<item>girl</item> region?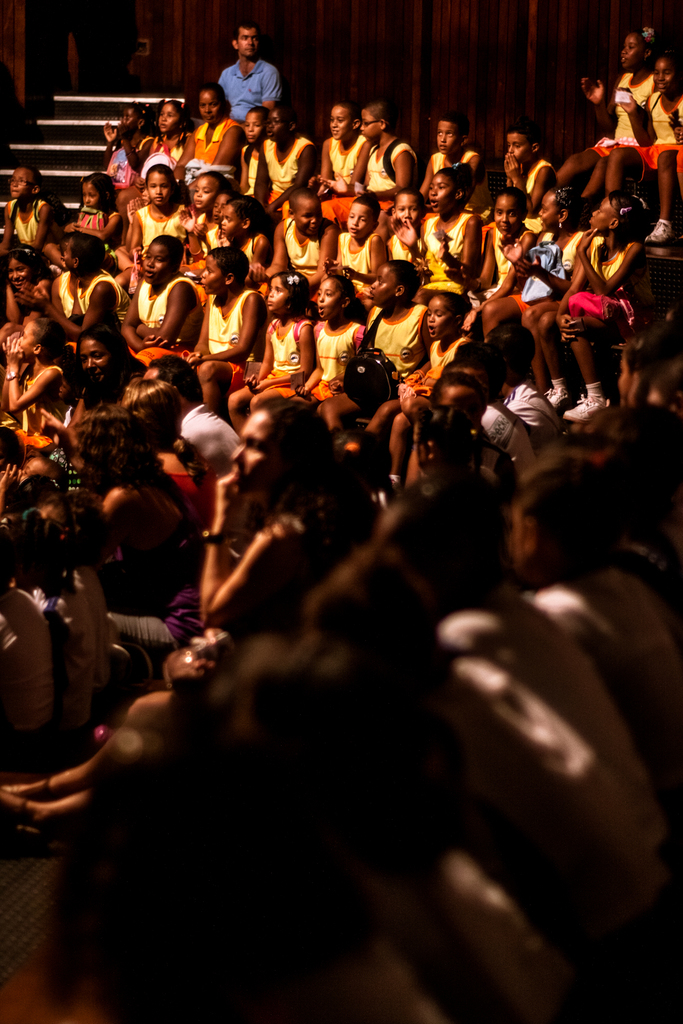
[360,253,436,368]
